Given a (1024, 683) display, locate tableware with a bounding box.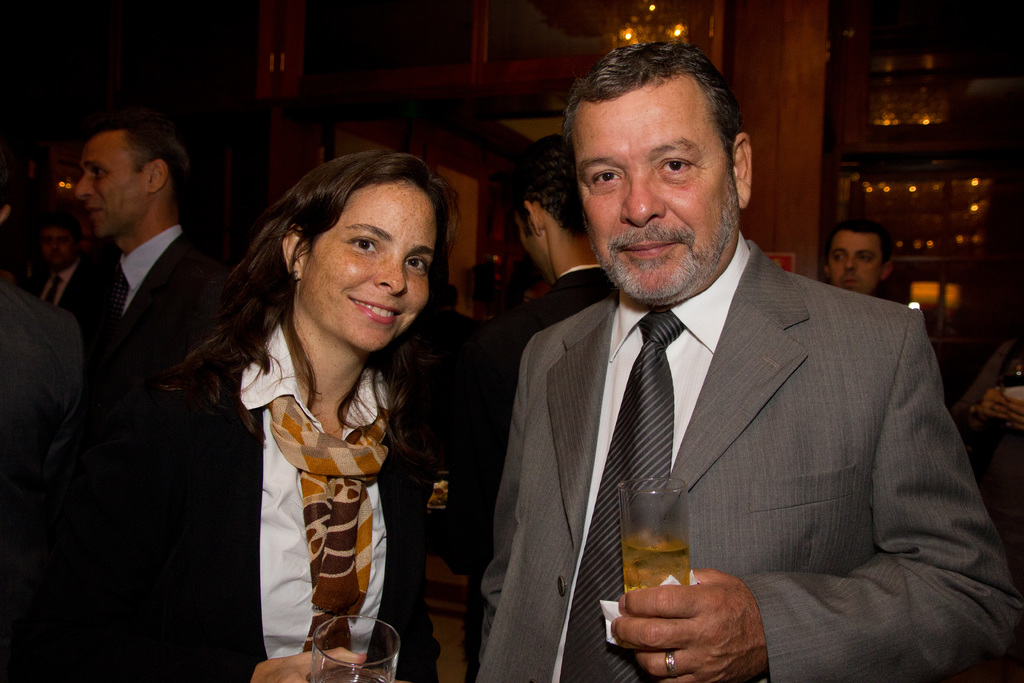
Located: {"x1": 1002, "y1": 357, "x2": 1023, "y2": 401}.
